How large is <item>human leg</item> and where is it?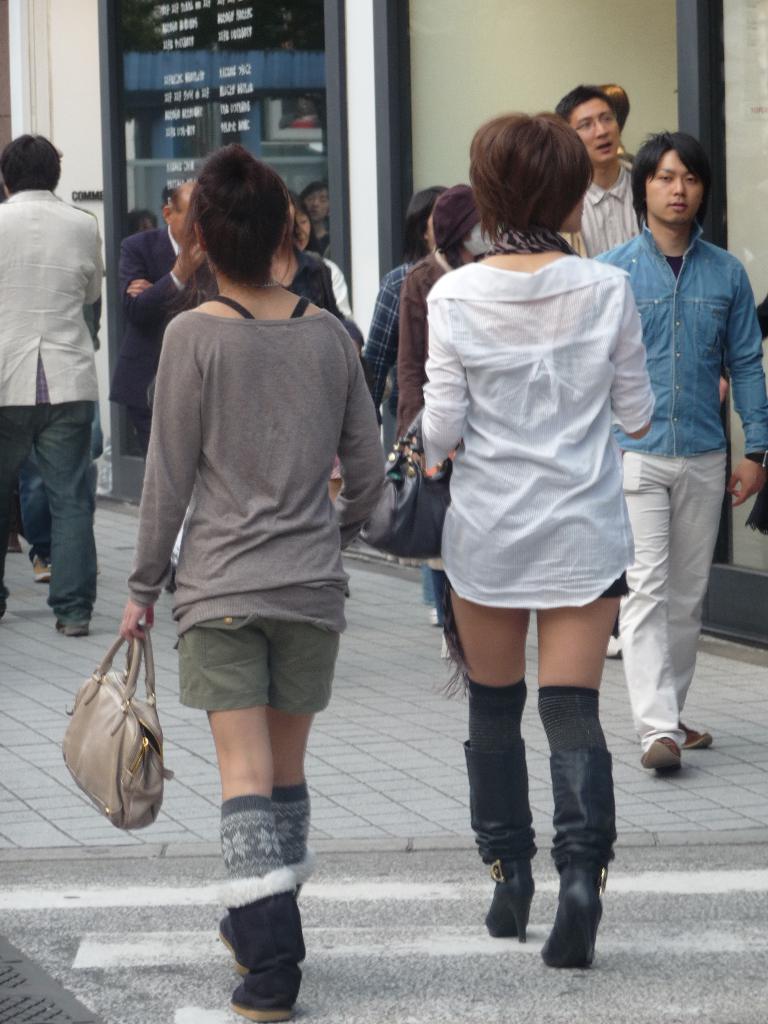
Bounding box: rect(189, 608, 334, 1021).
